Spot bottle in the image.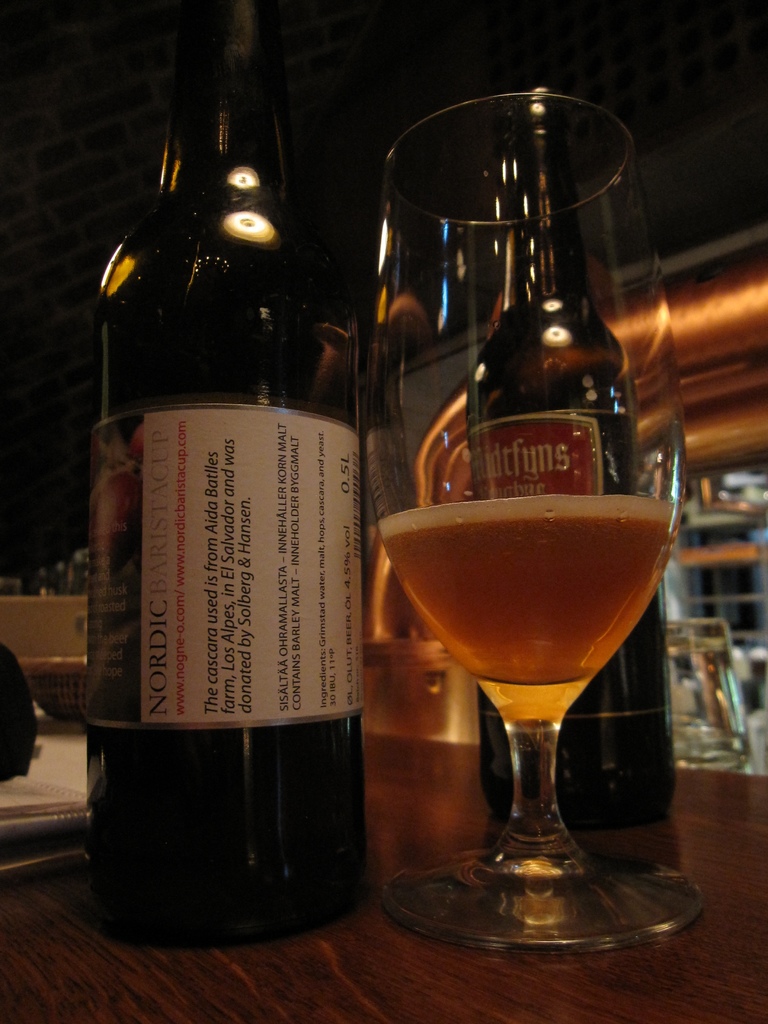
bottle found at Rect(463, 87, 676, 837).
